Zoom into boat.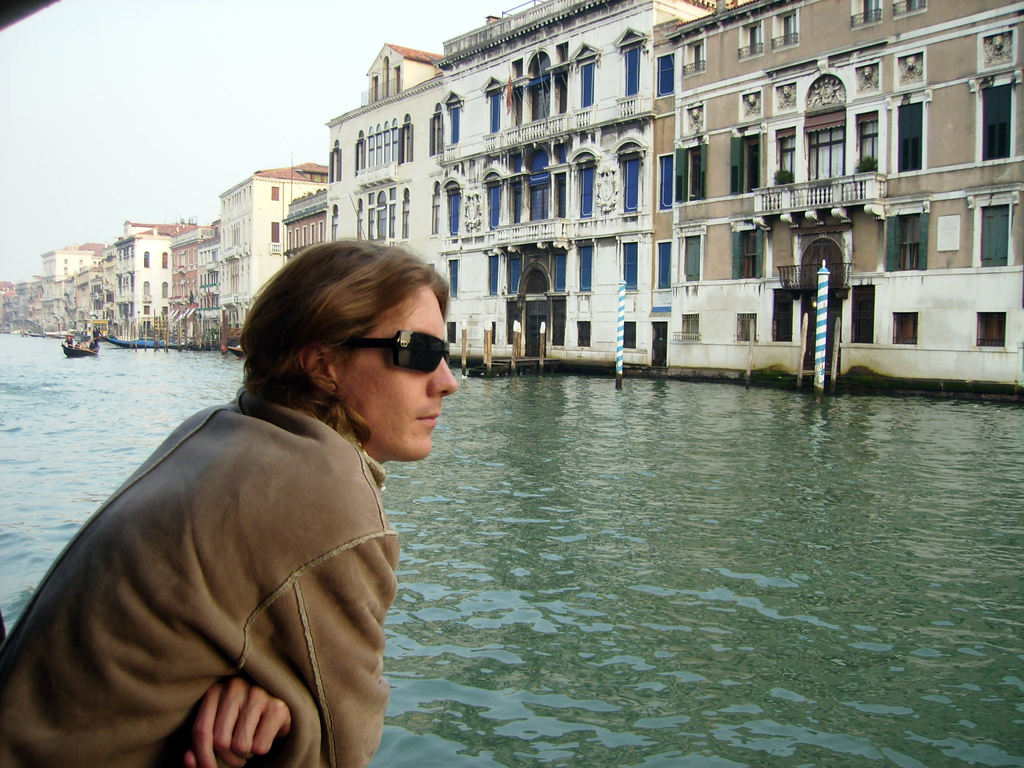
Zoom target: detection(104, 335, 172, 348).
